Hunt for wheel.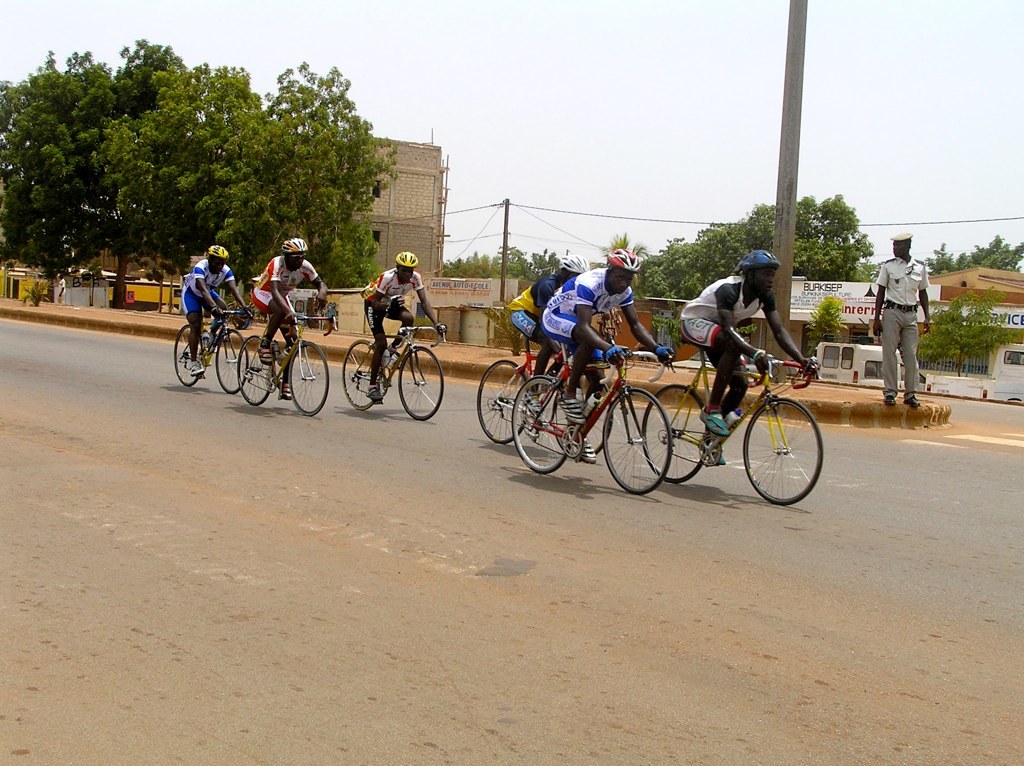
Hunted down at [174,324,200,386].
